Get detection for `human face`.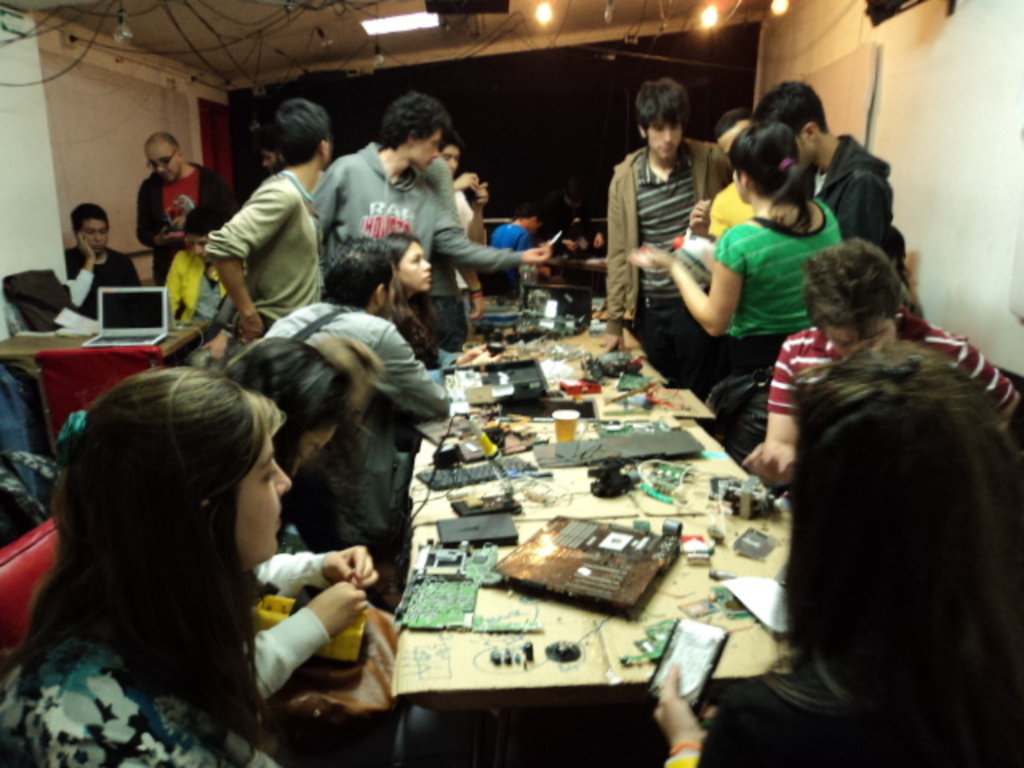
Detection: <region>442, 146, 459, 173</region>.
